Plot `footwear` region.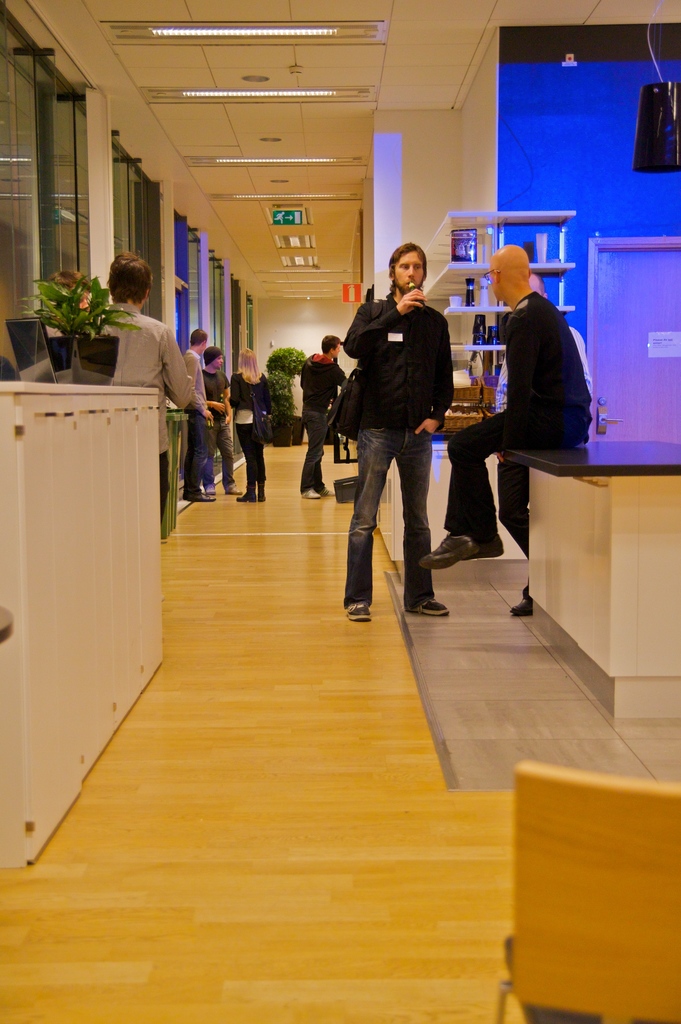
Plotted at pyautogui.locateOnScreen(300, 486, 321, 502).
